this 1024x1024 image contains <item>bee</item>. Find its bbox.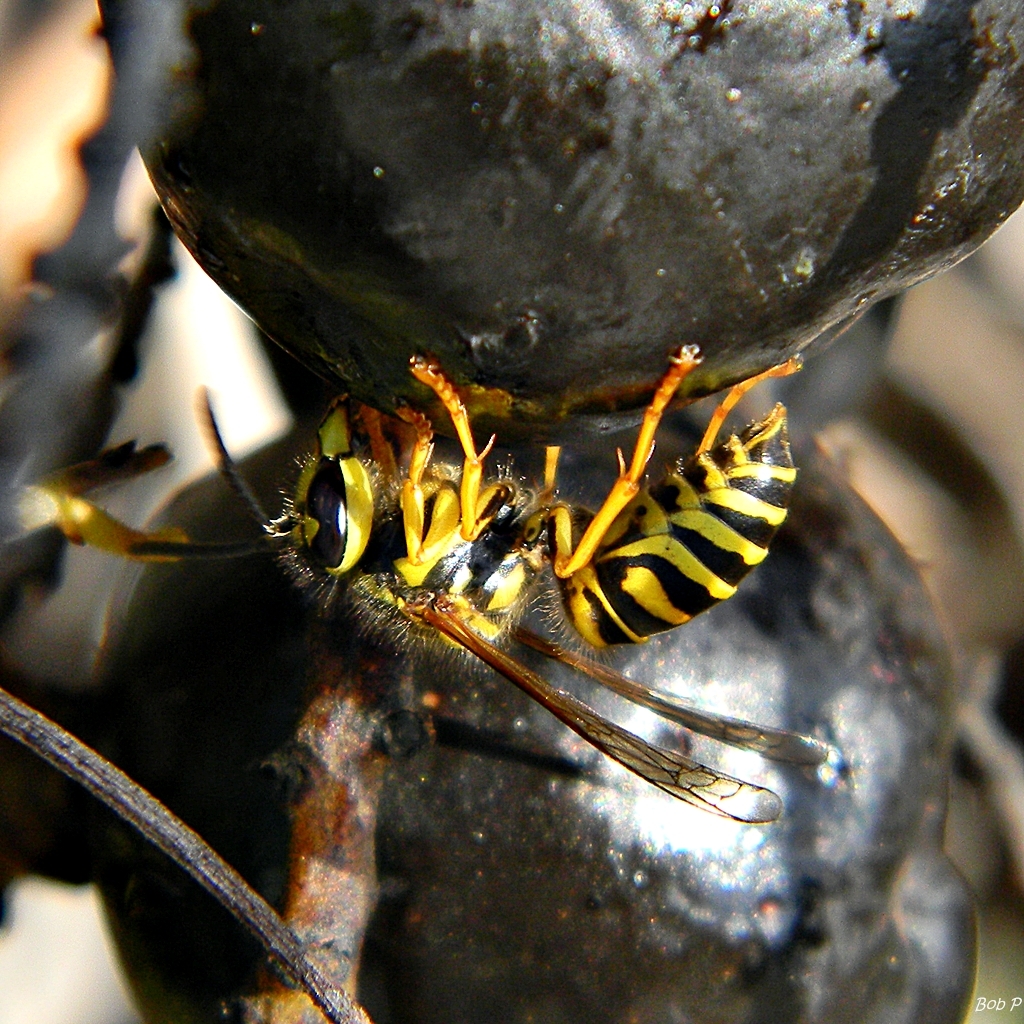
box=[314, 323, 852, 861].
